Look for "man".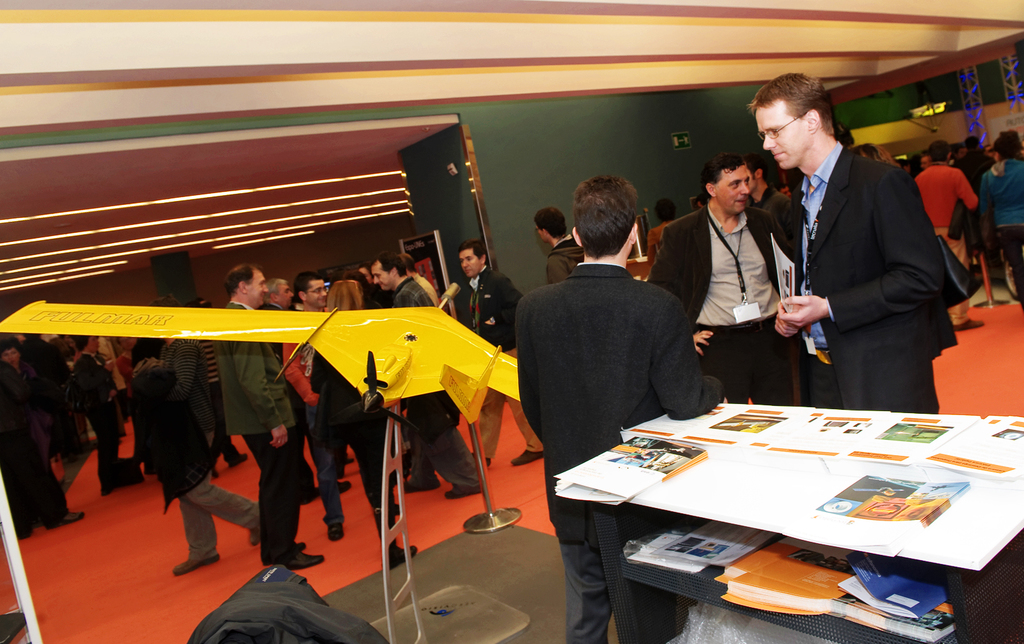
Found: 746, 72, 954, 423.
